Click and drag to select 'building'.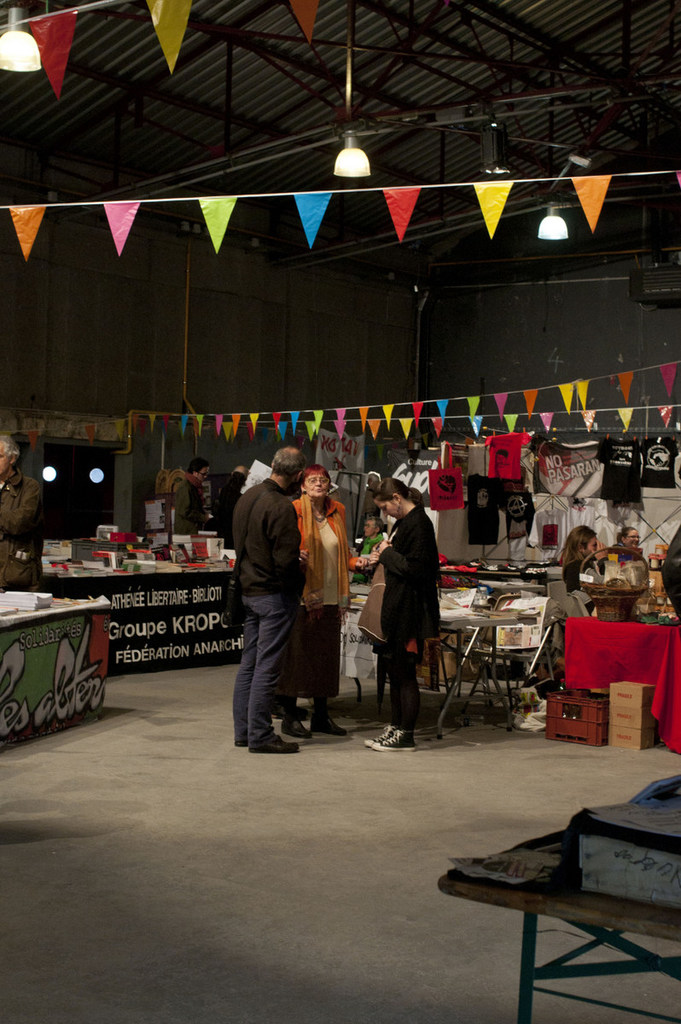
Selection: <bbox>0, 0, 680, 1022</bbox>.
